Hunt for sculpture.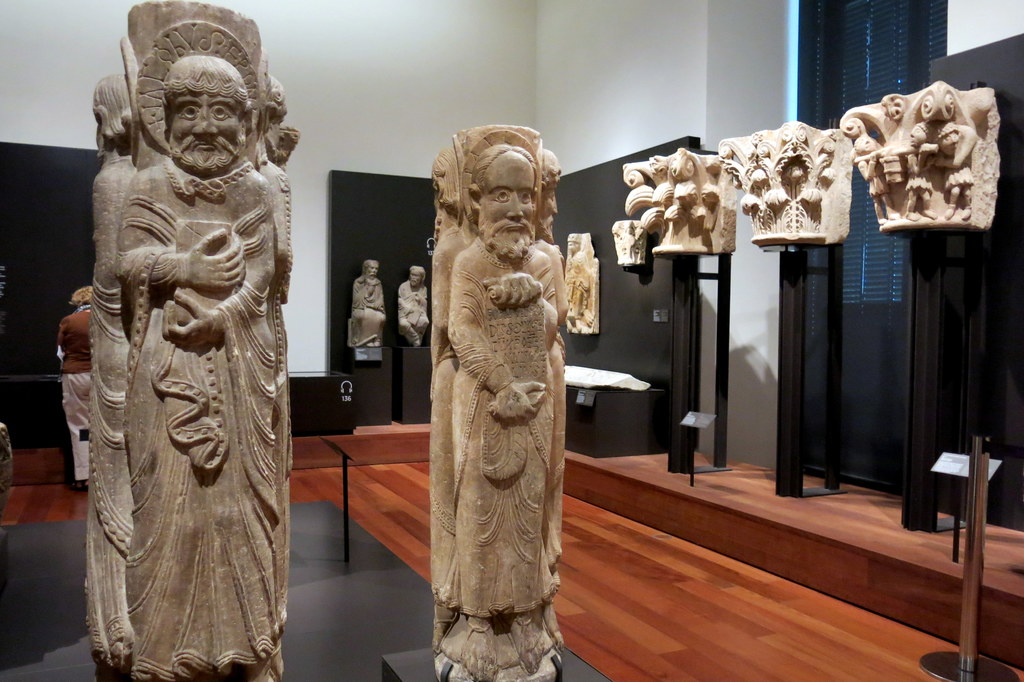
Hunted down at locate(395, 262, 434, 350).
